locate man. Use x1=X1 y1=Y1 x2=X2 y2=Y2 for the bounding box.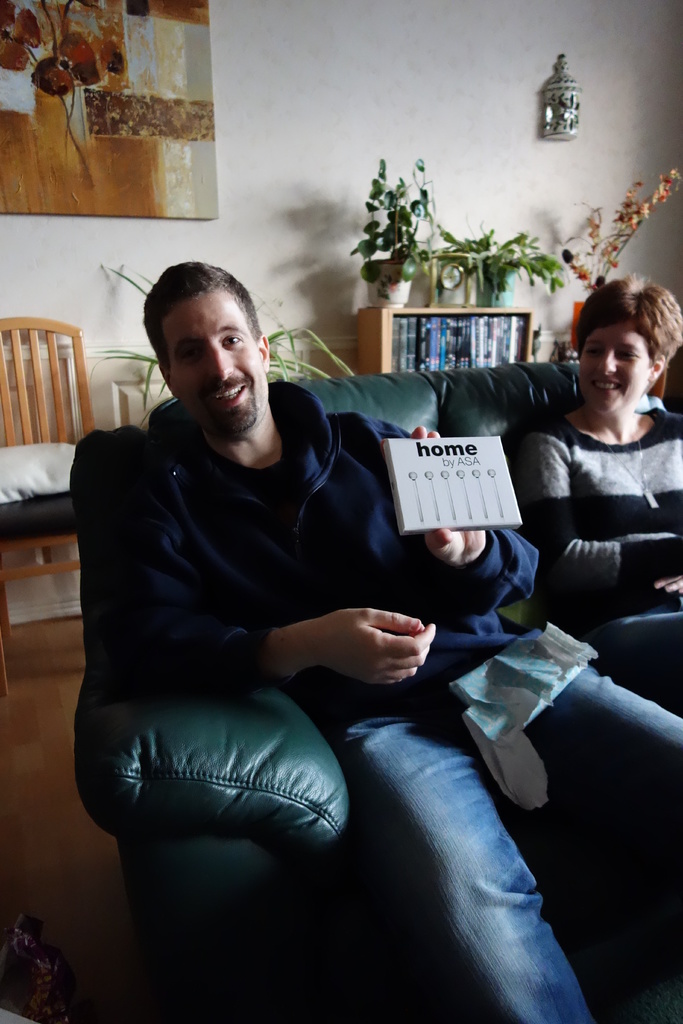
x1=80 y1=260 x2=682 y2=1020.
